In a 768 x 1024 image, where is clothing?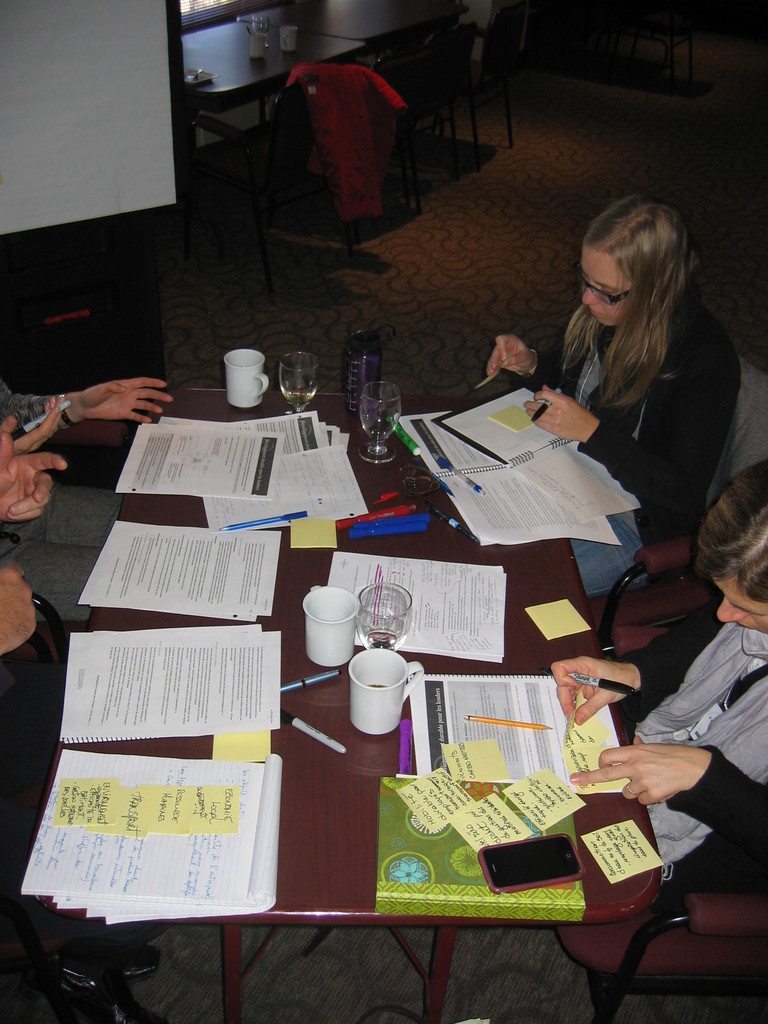
612/605/767/904.
